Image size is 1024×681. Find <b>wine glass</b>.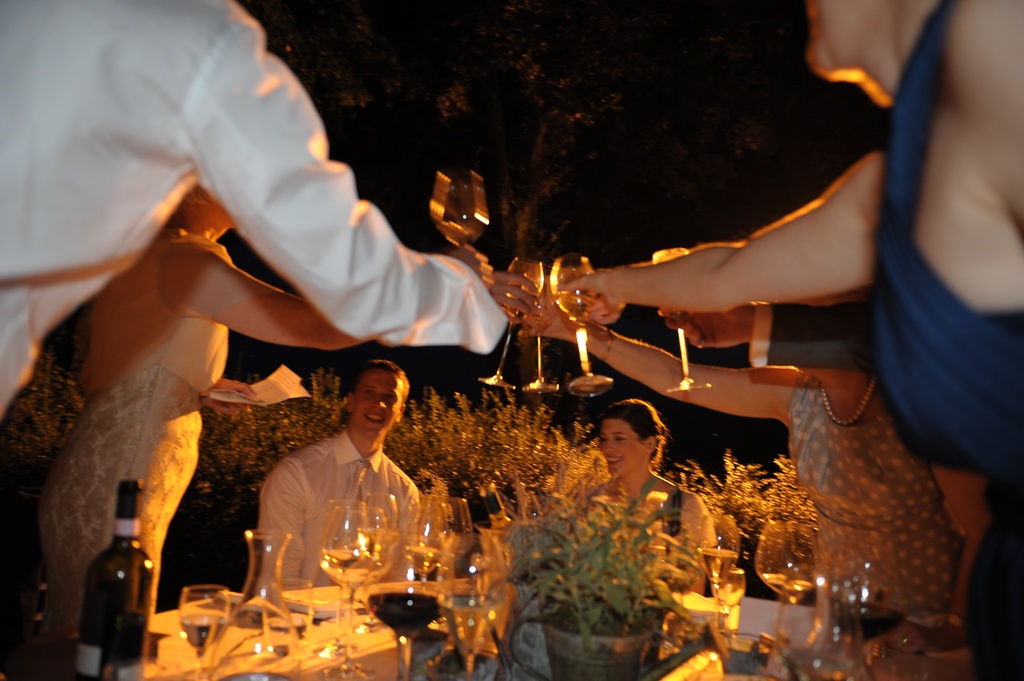
<region>180, 587, 226, 675</region>.
